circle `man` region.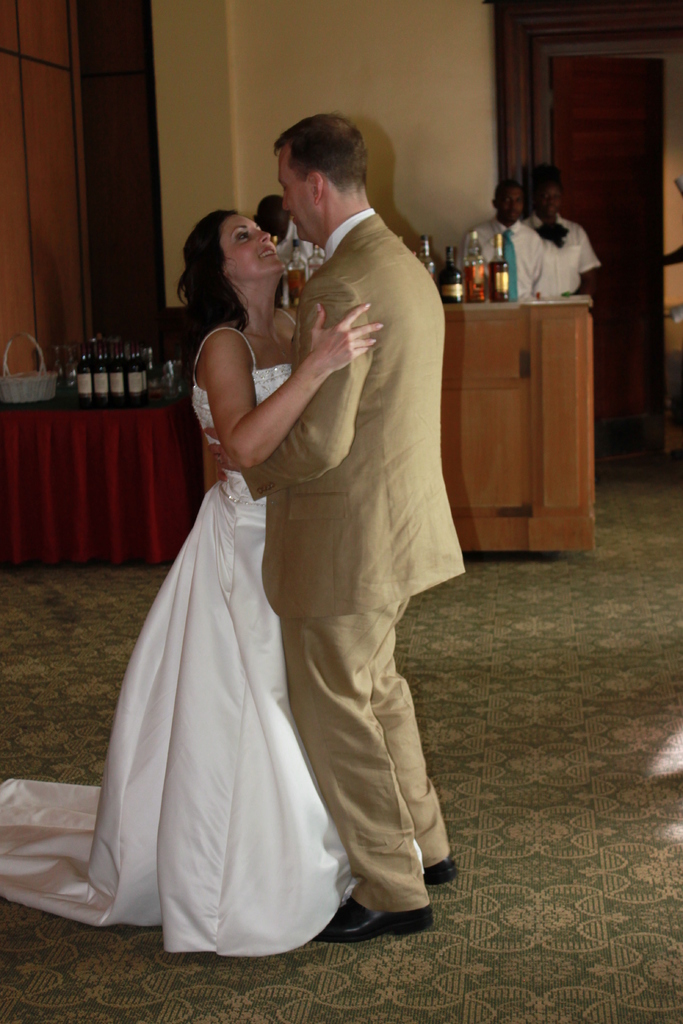
Region: rect(470, 182, 544, 298).
